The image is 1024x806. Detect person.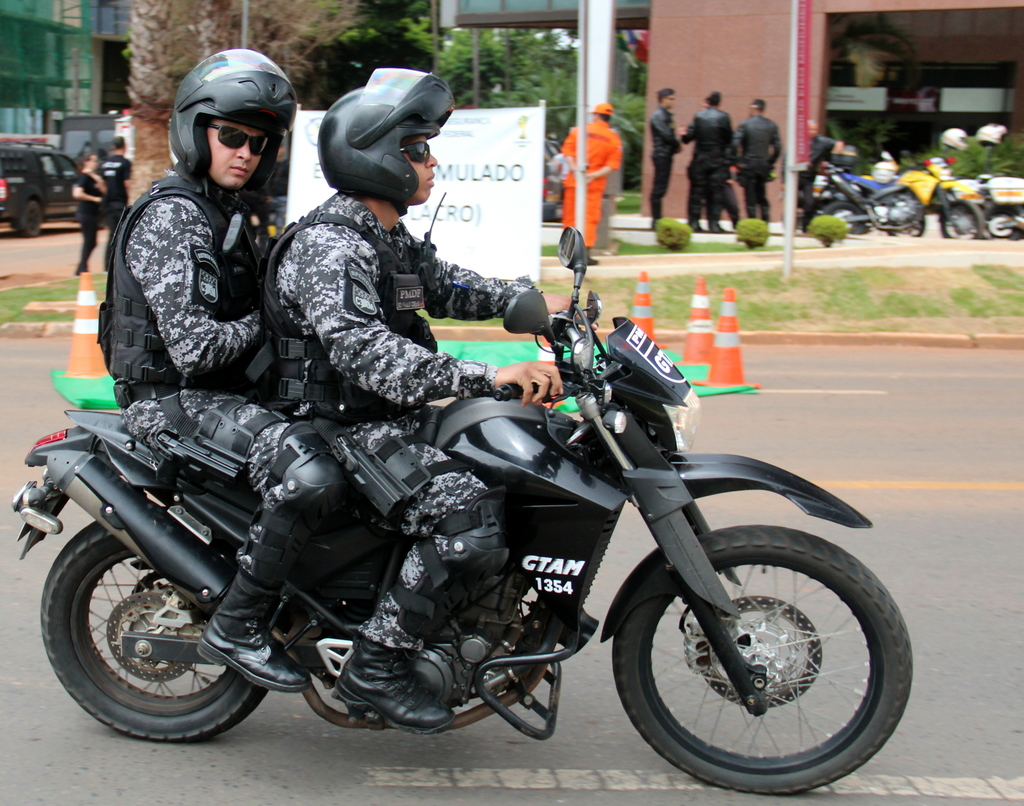
Detection: bbox(644, 84, 684, 233).
